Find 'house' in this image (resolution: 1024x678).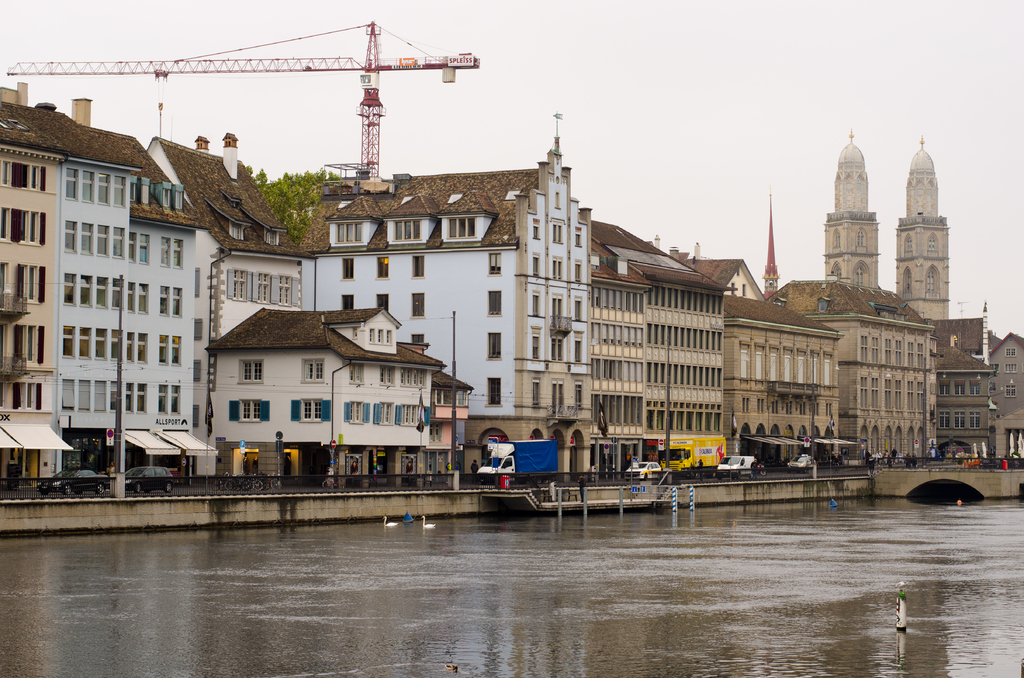
624,222,726,455.
